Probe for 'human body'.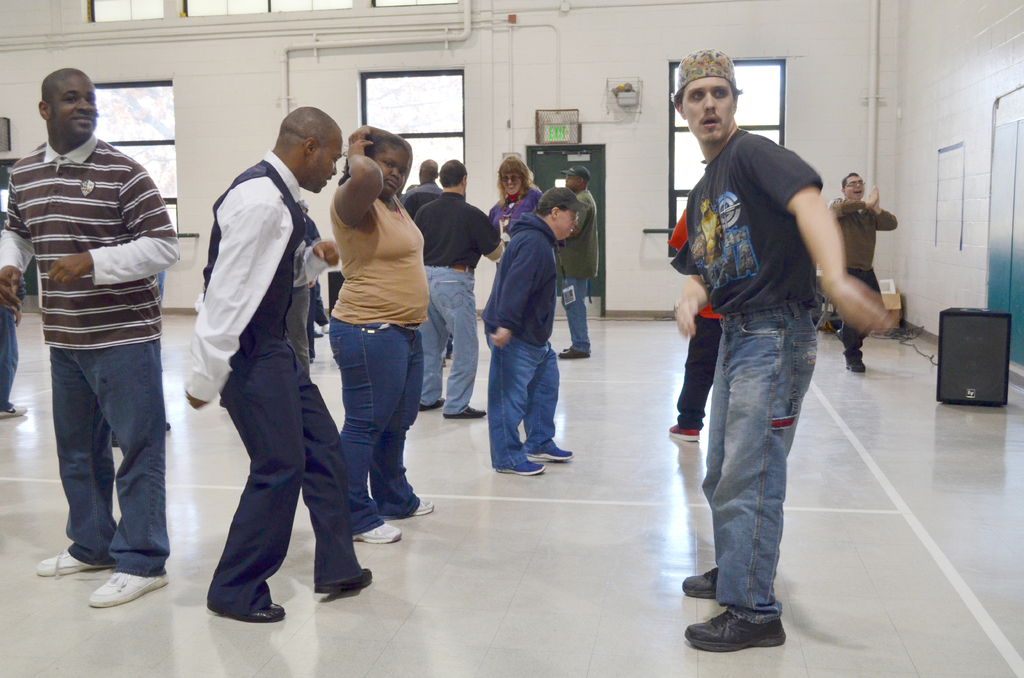
Probe result: <box>400,161,440,214</box>.
